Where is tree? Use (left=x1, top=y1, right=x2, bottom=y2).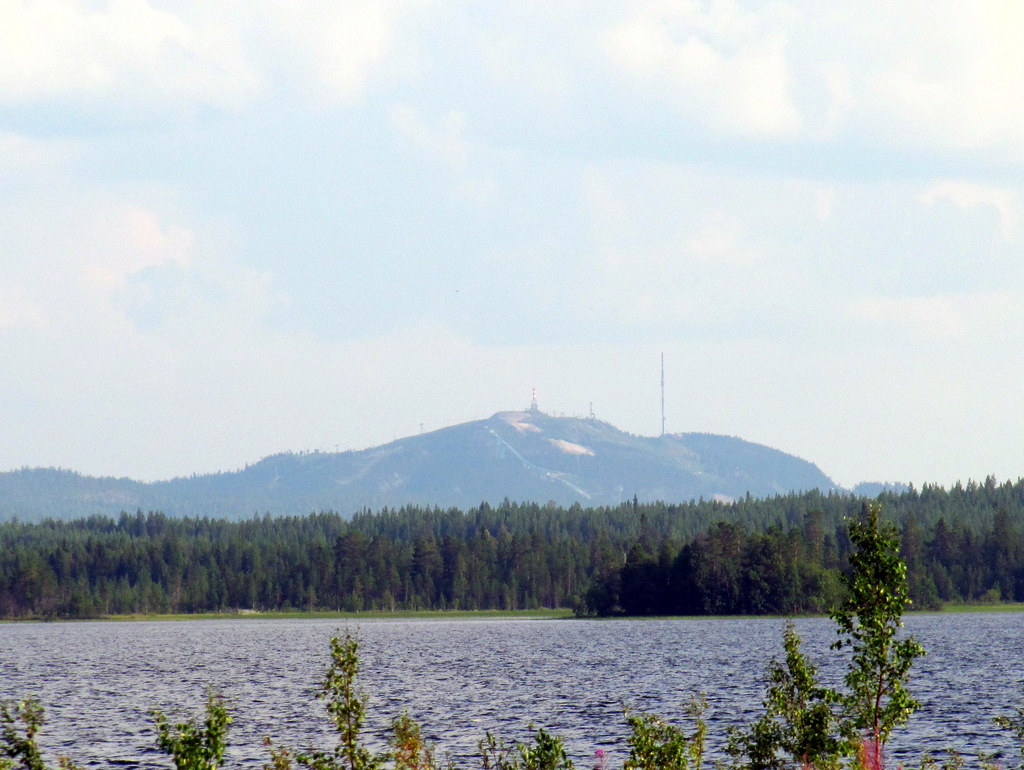
(left=408, top=517, right=442, bottom=613).
